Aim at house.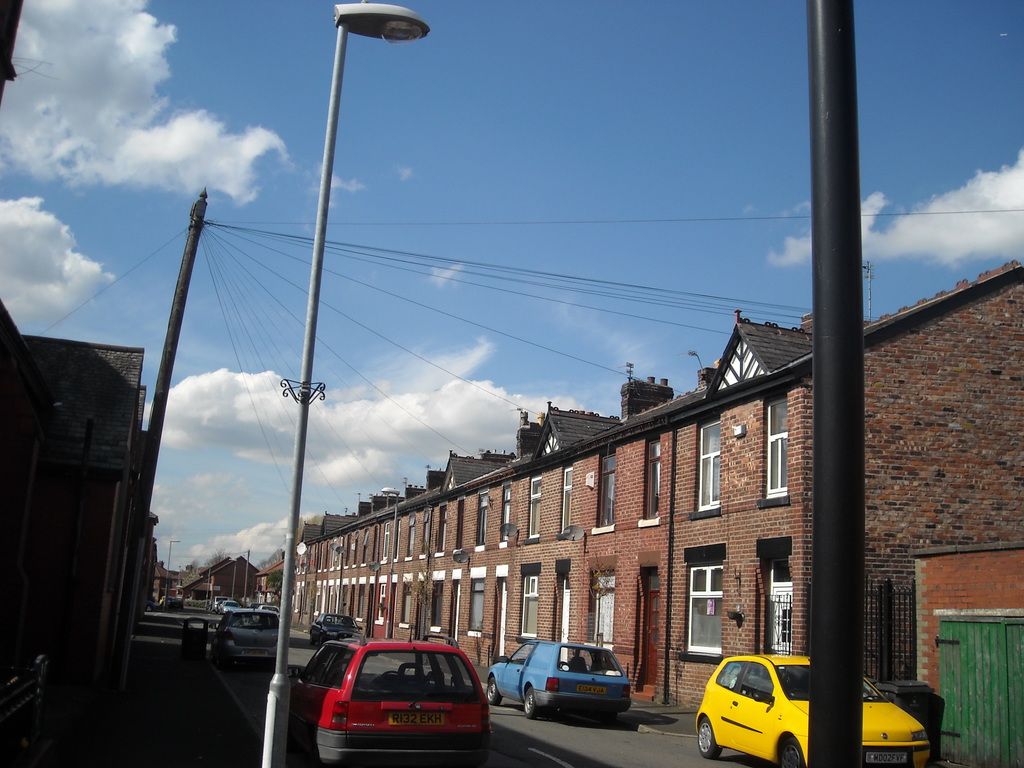
Aimed at Rect(670, 260, 1023, 708).
